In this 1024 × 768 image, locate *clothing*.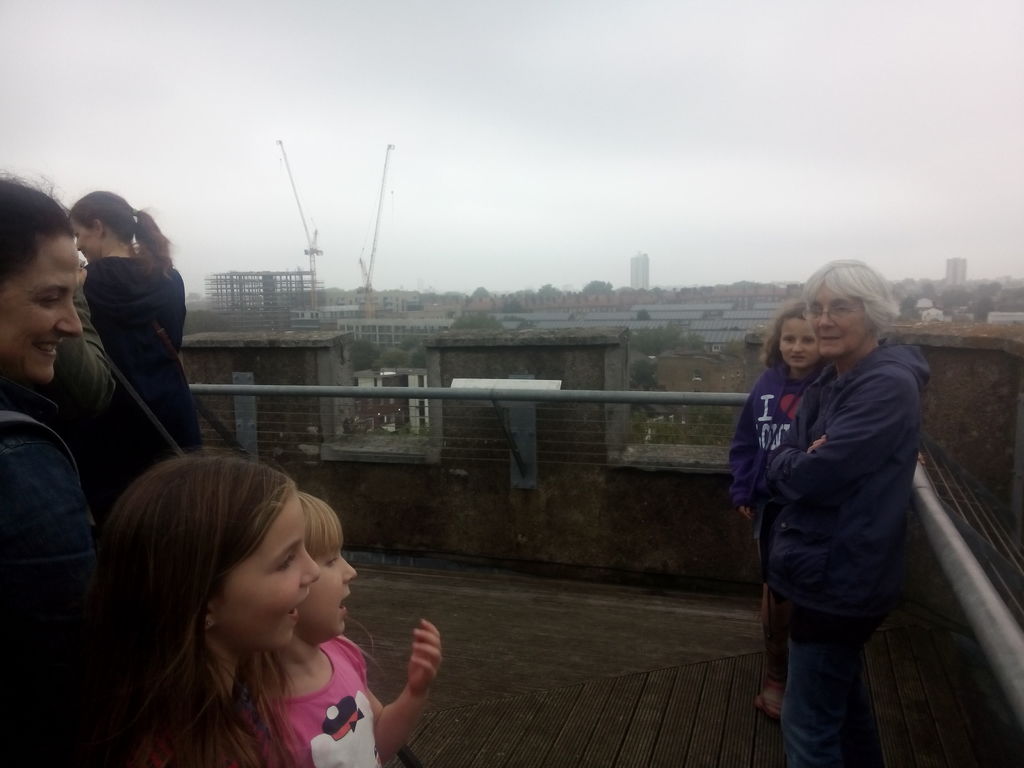
Bounding box: box=[12, 280, 120, 423].
